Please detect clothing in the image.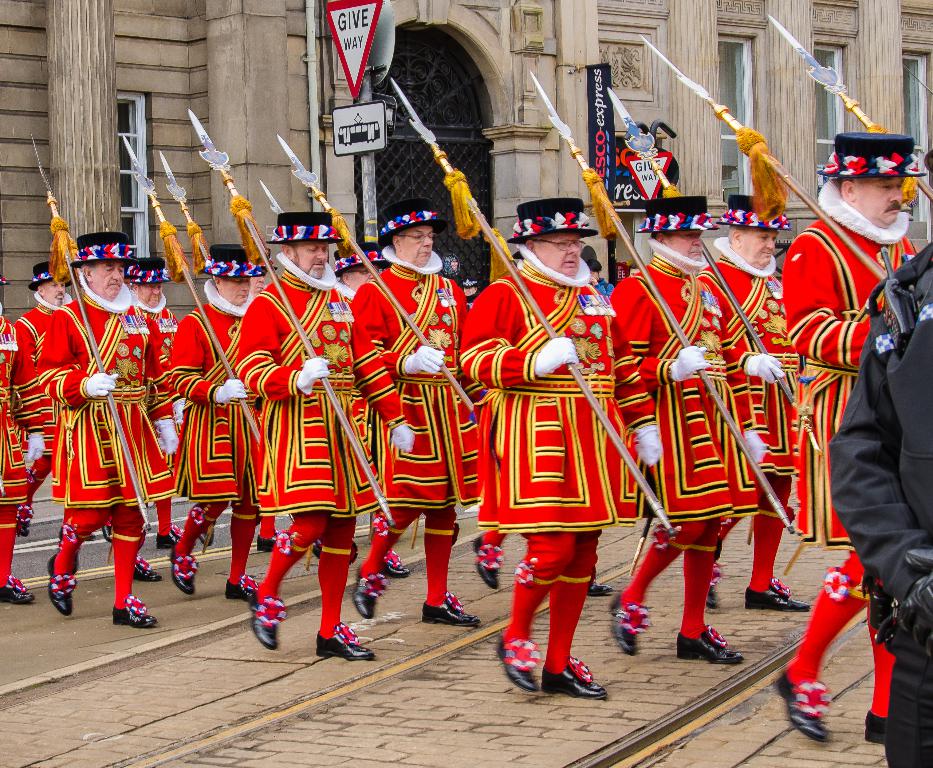
BBox(681, 515, 721, 634).
